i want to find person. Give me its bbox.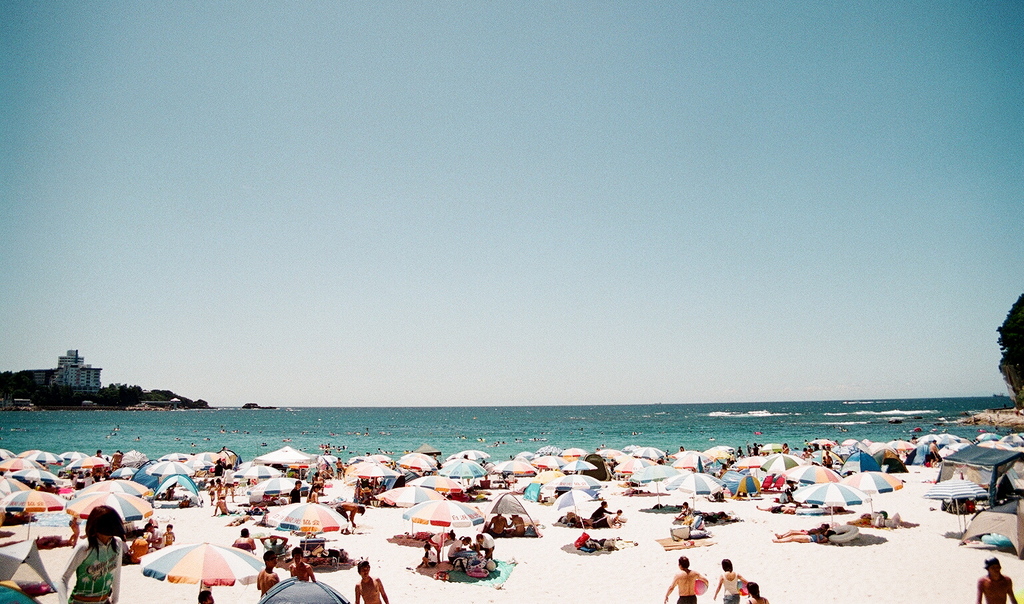
bbox=(163, 521, 173, 545).
